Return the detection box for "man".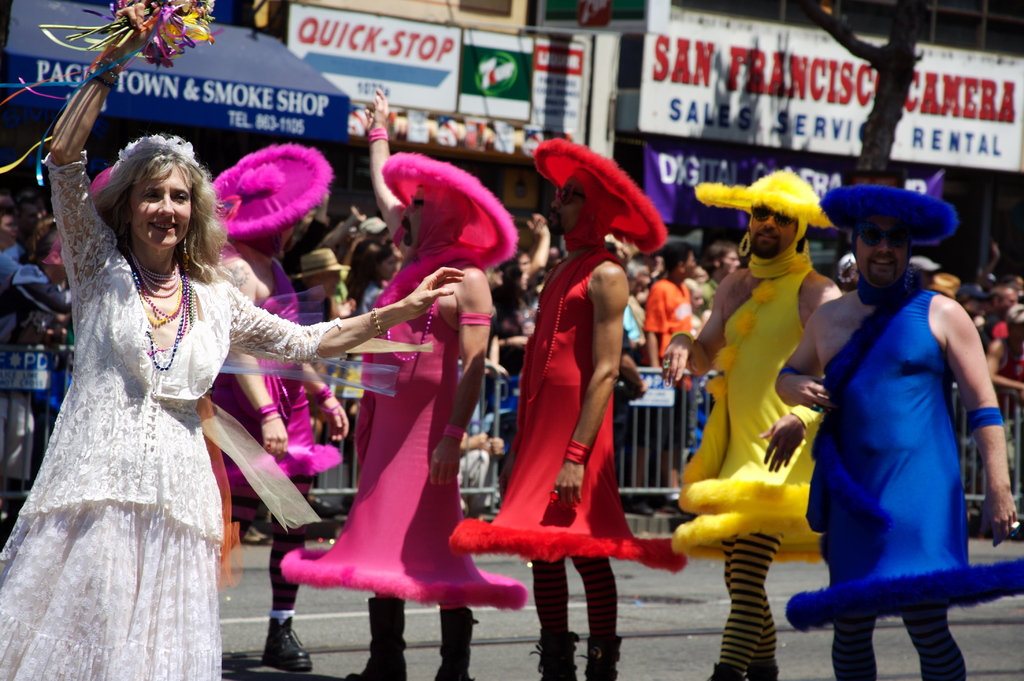
x1=690 y1=245 x2=740 y2=314.
